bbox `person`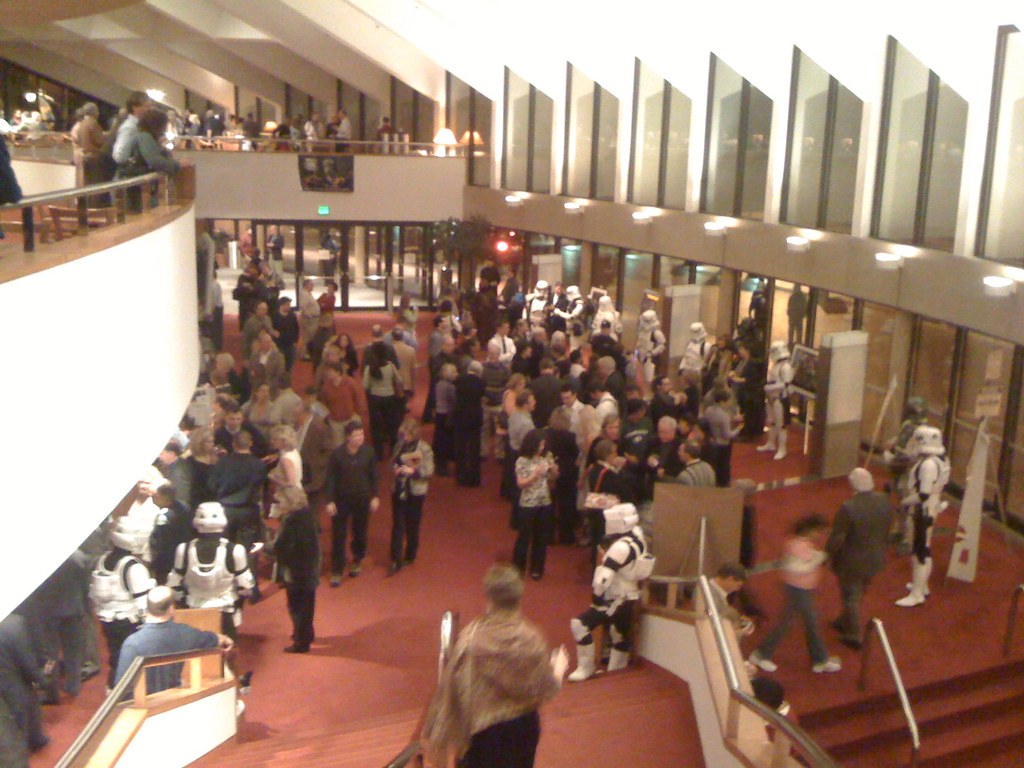
l=592, t=353, r=617, b=378
